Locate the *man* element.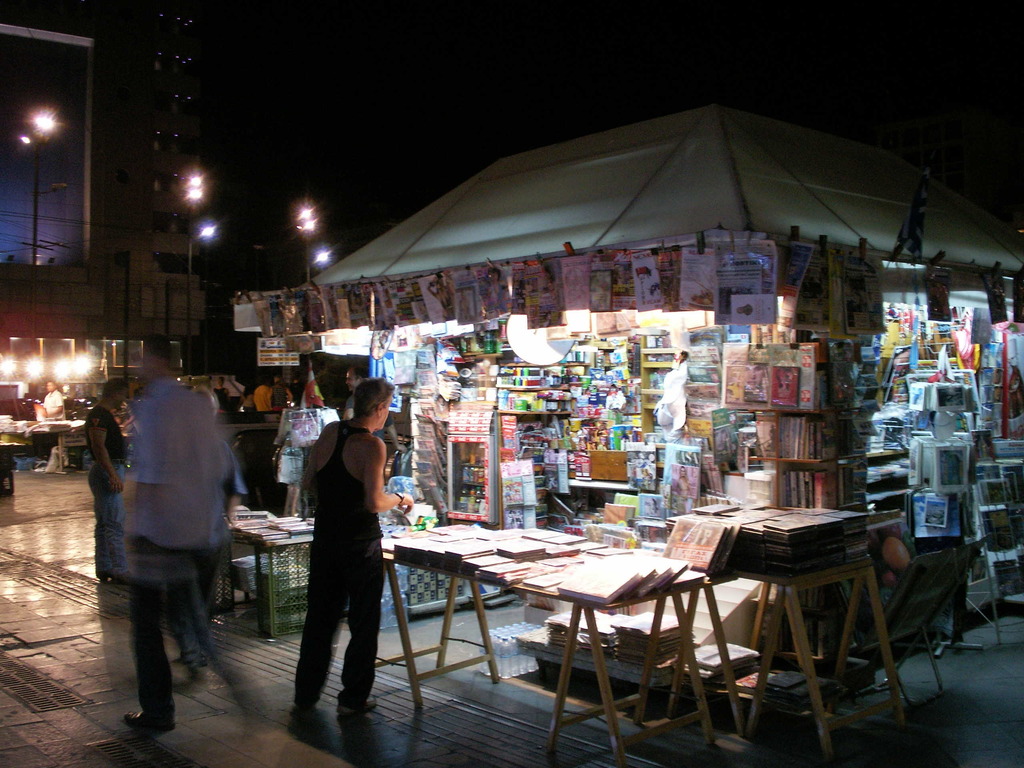
Element bbox: region(278, 376, 392, 736).
